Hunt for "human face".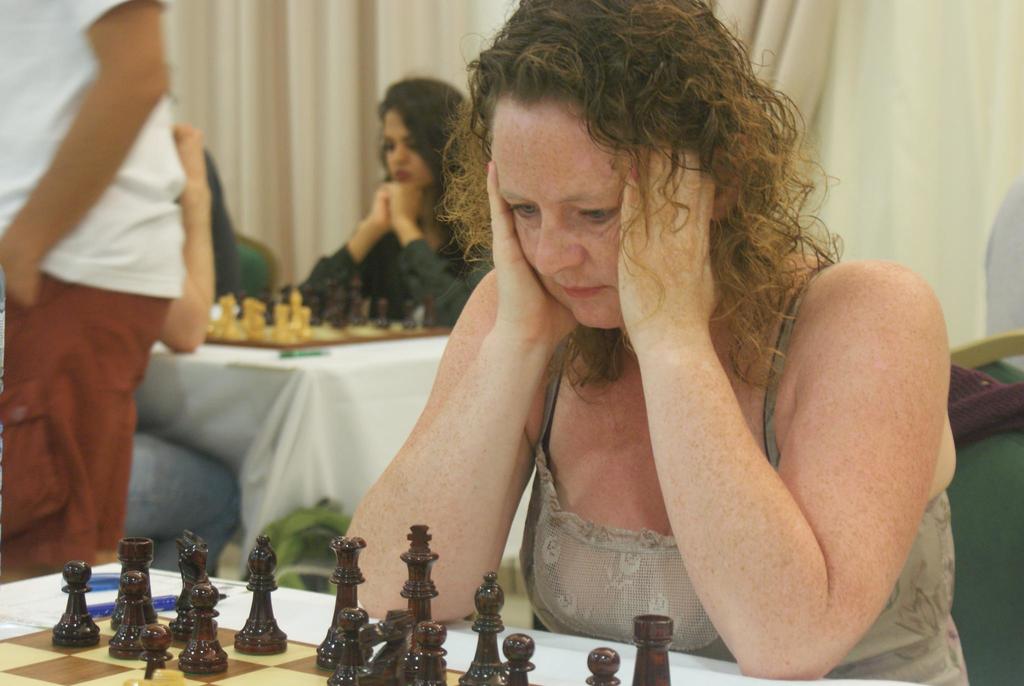
Hunted down at <bbox>488, 98, 627, 333</bbox>.
